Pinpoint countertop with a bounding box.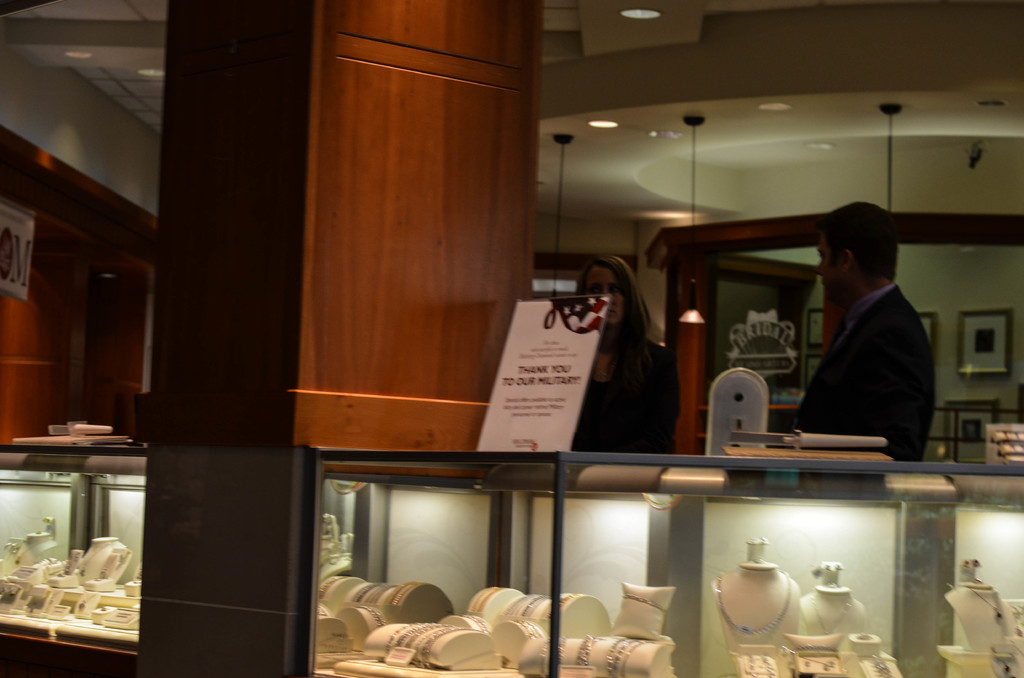
locate(0, 433, 1023, 677).
